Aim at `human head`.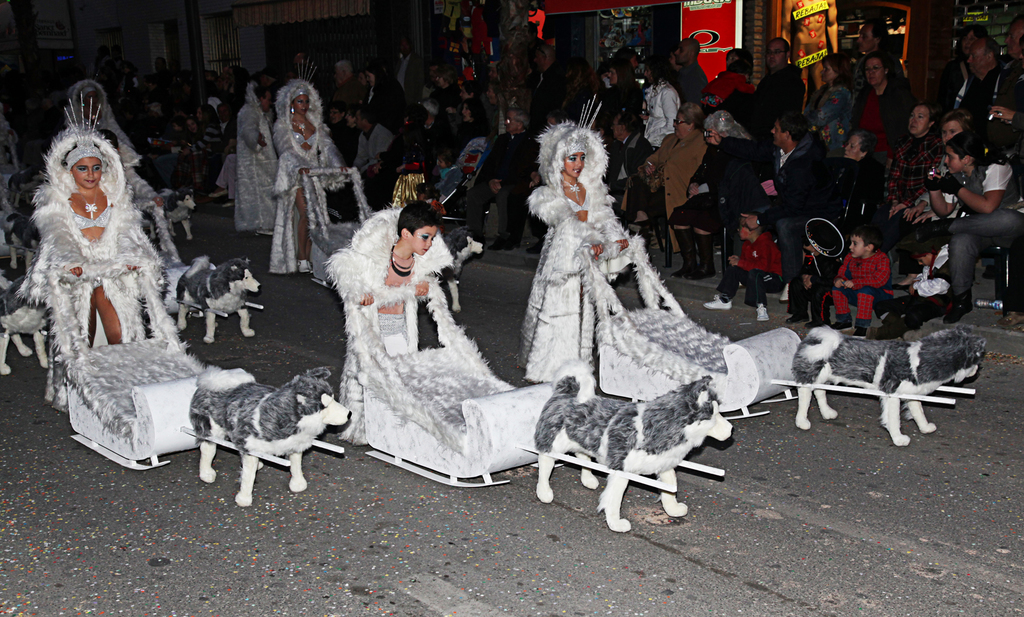
Aimed at {"x1": 676, "y1": 38, "x2": 699, "y2": 64}.
